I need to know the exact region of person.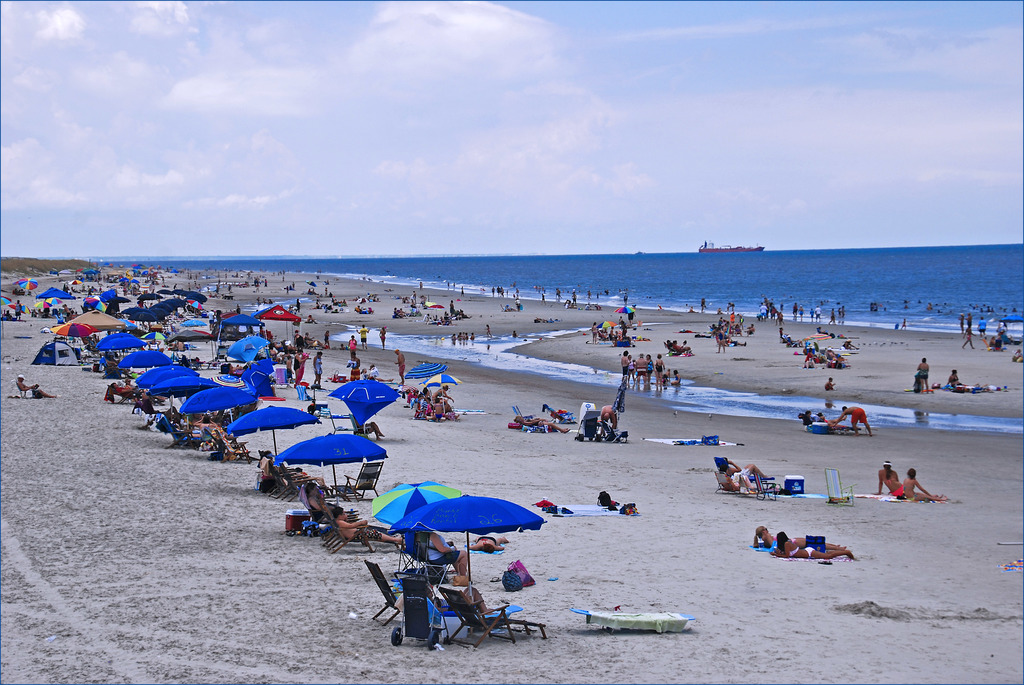
Region: bbox=(771, 530, 861, 560).
